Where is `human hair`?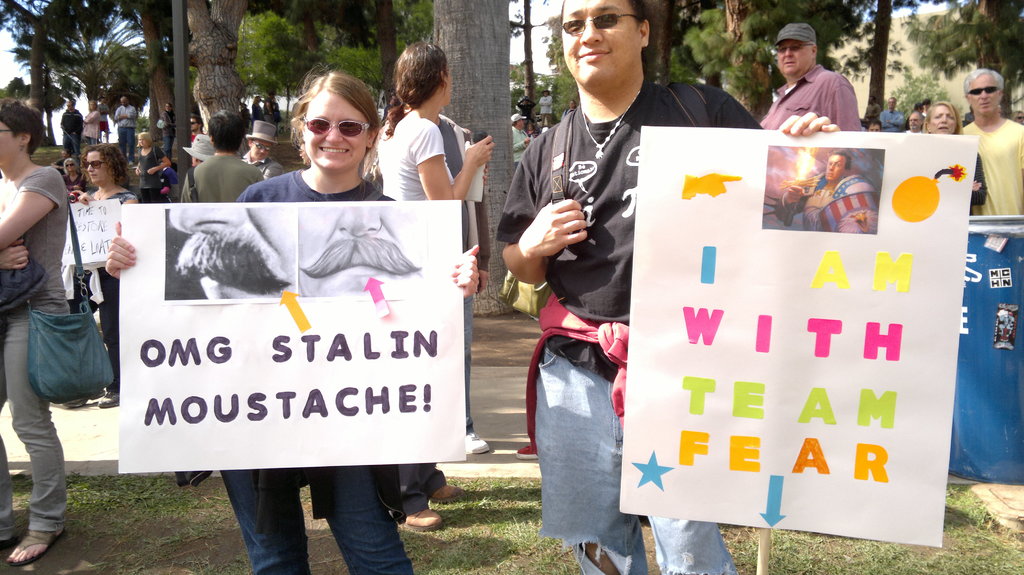
rect(867, 119, 881, 135).
